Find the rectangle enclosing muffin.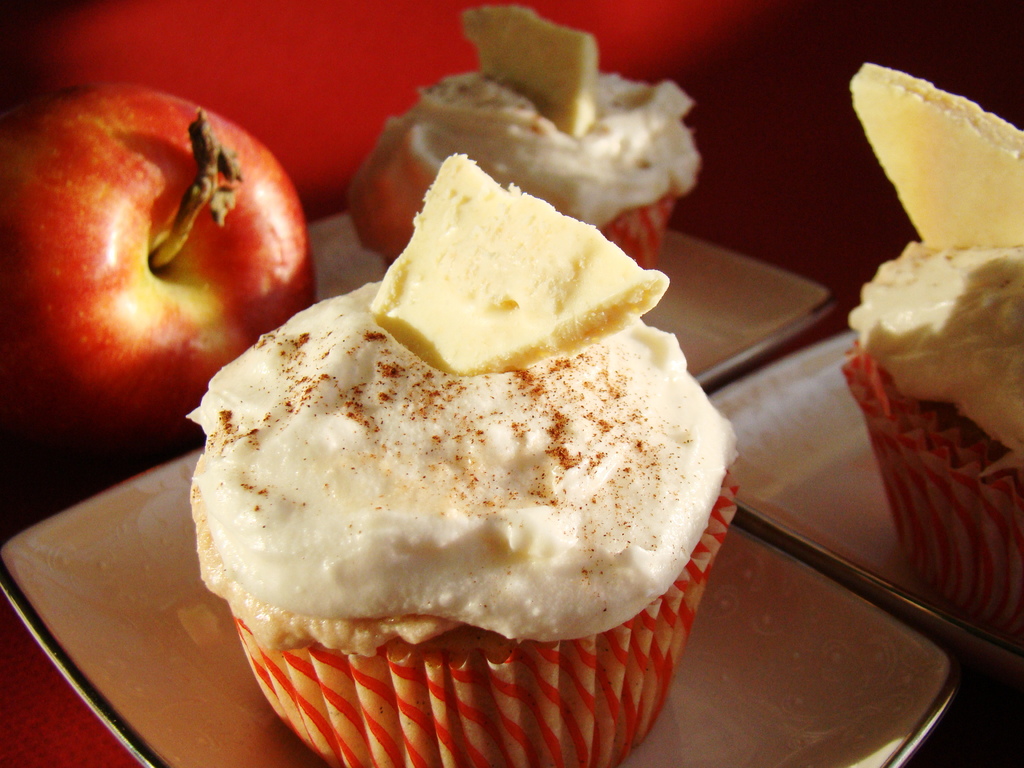
[345,3,705,280].
